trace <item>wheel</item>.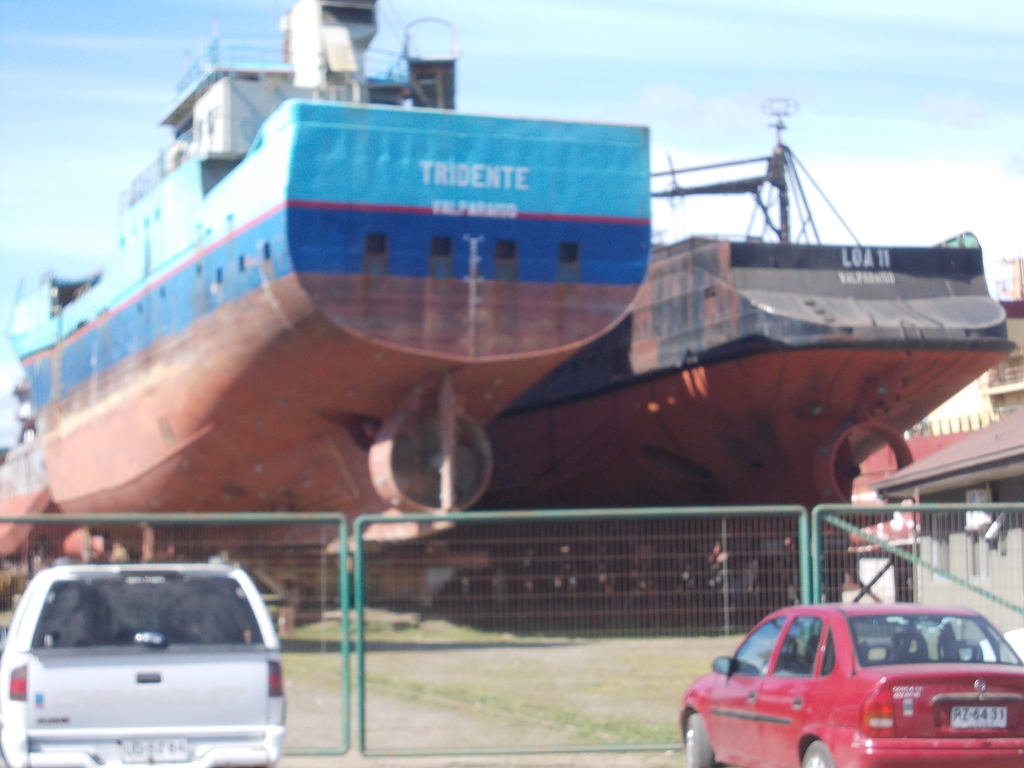
Traced to {"left": 798, "top": 741, "right": 830, "bottom": 765}.
